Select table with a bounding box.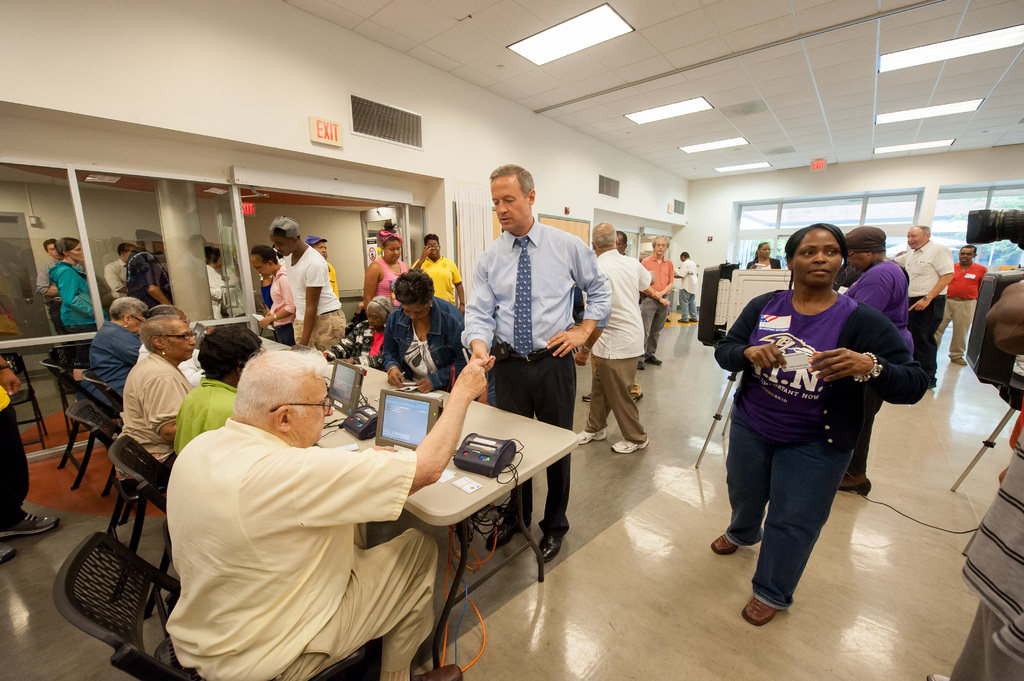
(365,351,633,642).
